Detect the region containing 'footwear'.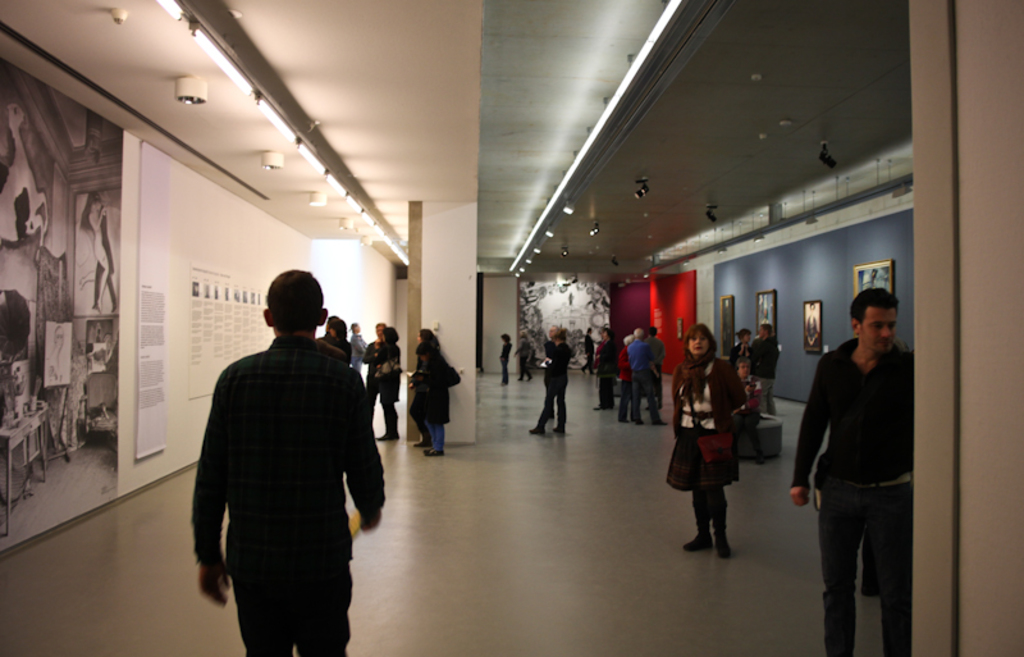
657 423 668 426.
